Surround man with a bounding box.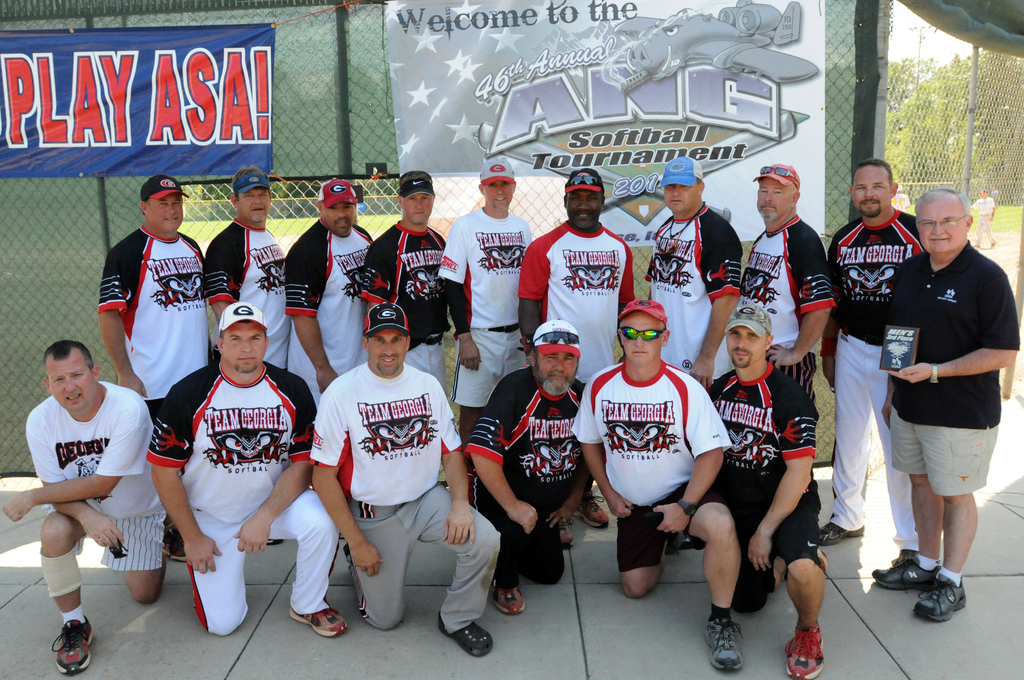
l=436, t=153, r=535, b=503.
